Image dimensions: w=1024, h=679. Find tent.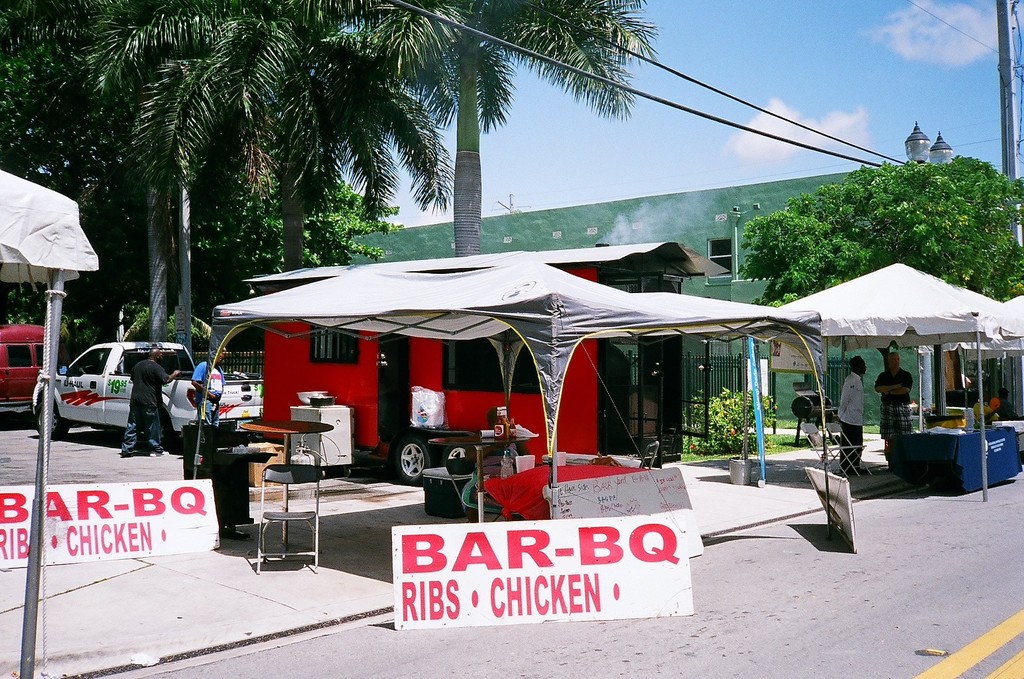
box=[779, 261, 1006, 482].
